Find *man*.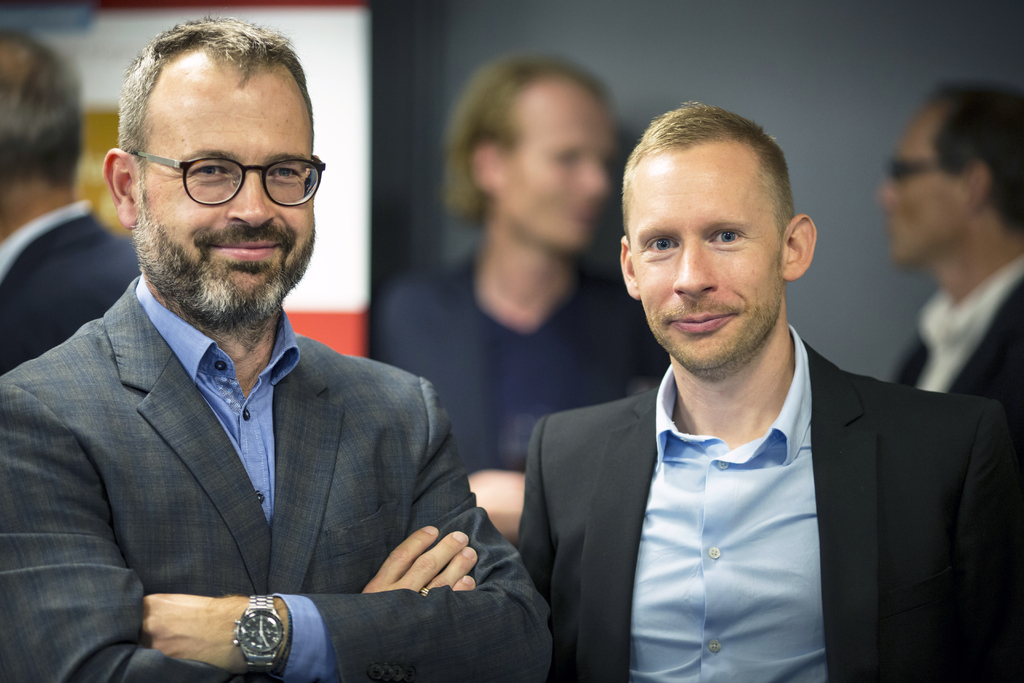
select_region(0, 9, 551, 682).
